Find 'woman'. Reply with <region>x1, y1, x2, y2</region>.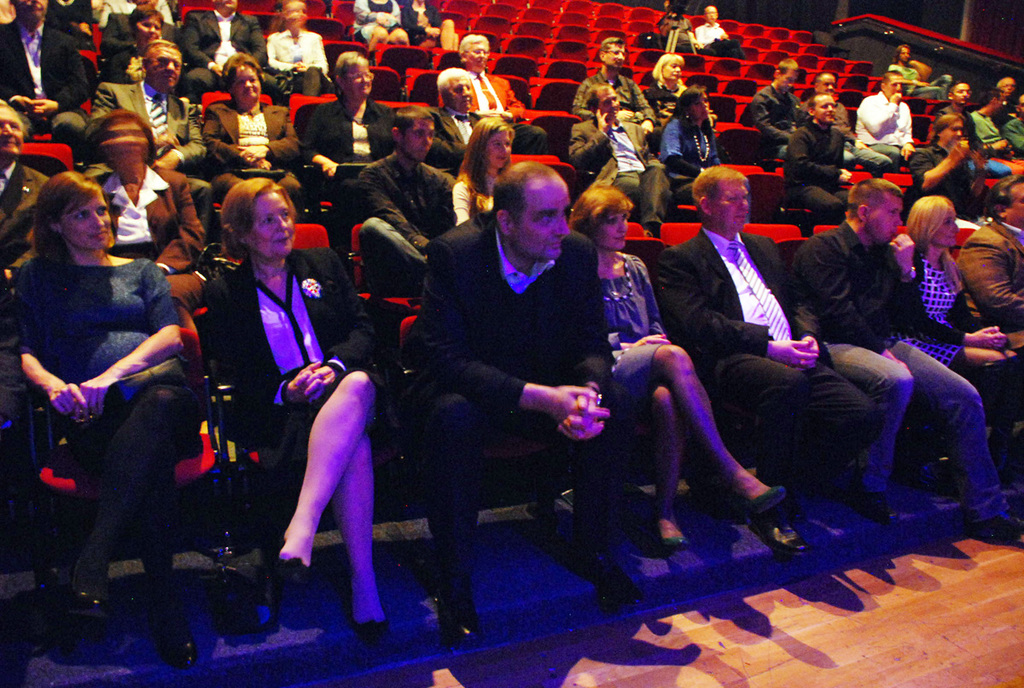
<region>201, 47, 306, 204</region>.
